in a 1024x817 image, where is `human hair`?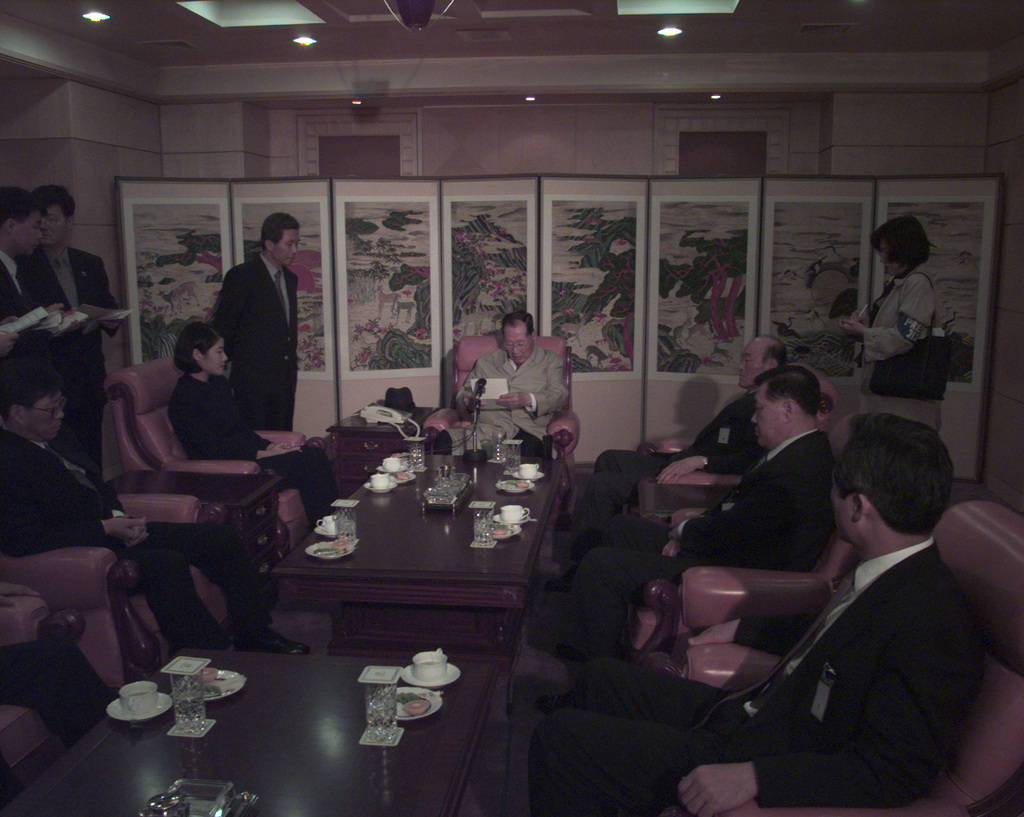
select_region(762, 341, 789, 366).
